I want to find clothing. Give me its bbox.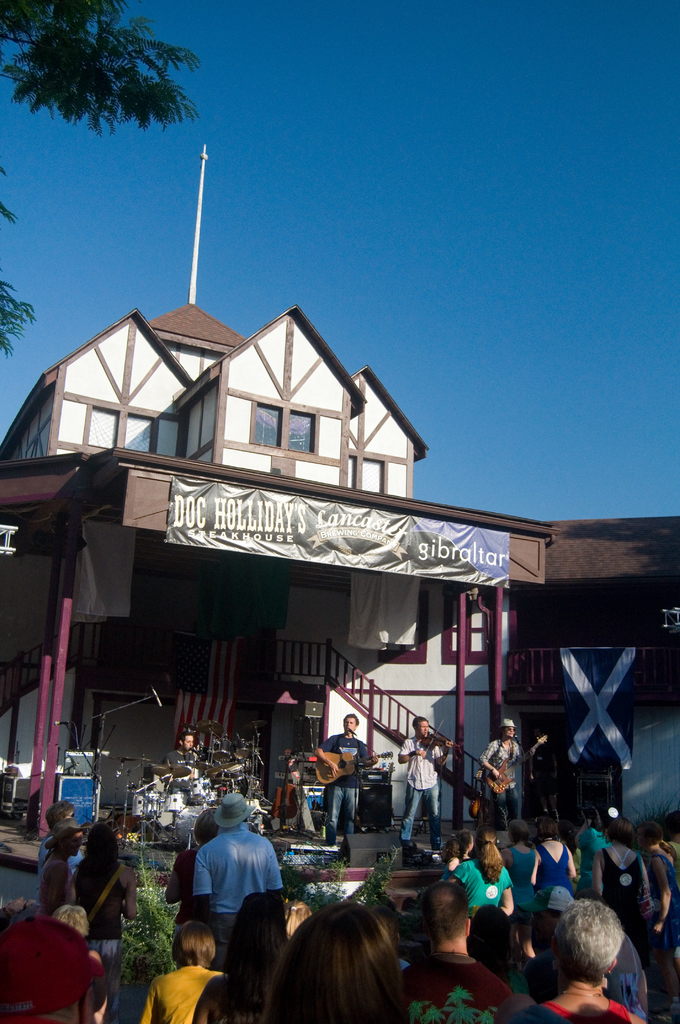
<bbox>170, 844, 211, 930</bbox>.
